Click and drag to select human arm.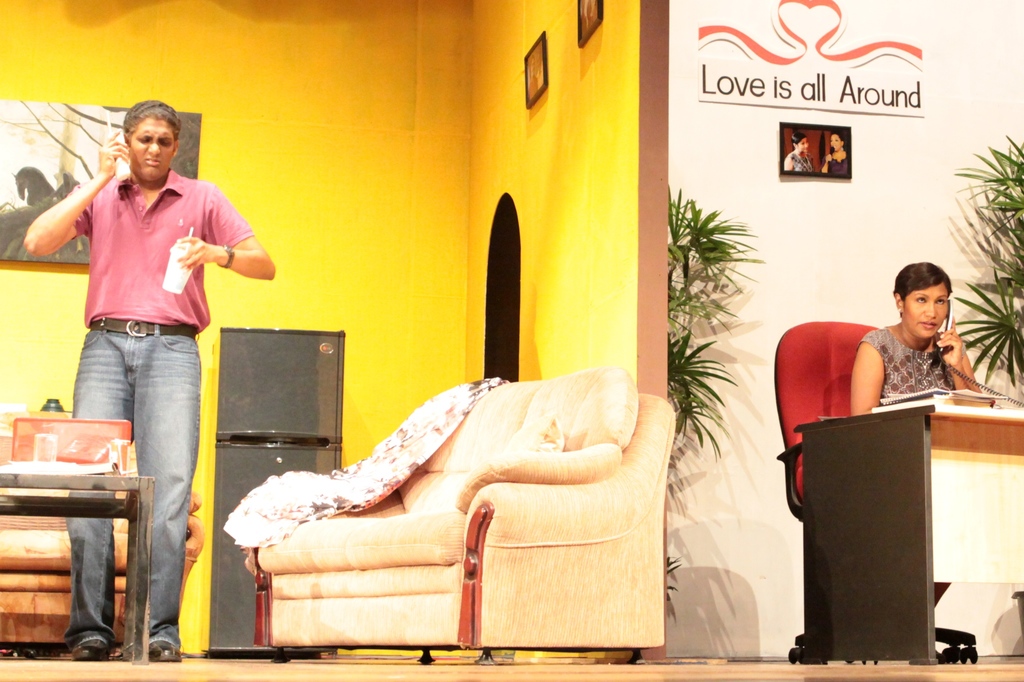
Selection: BBox(180, 209, 259, 302).
